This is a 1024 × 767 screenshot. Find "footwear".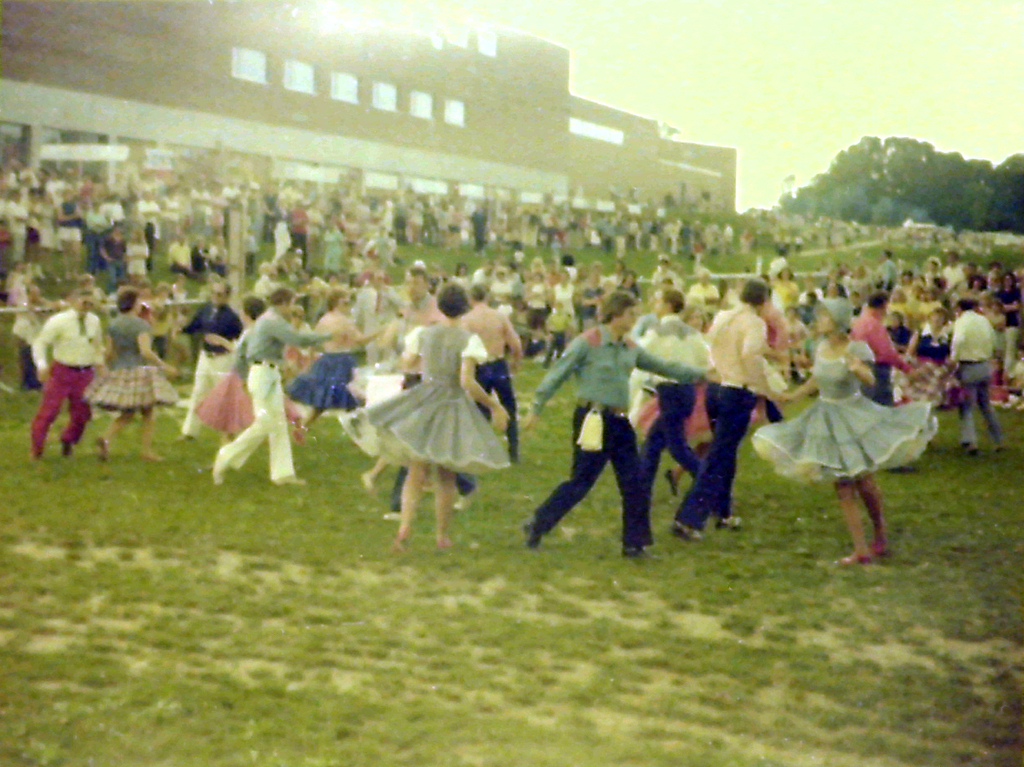
Bounding box: 521/511/548/553.
